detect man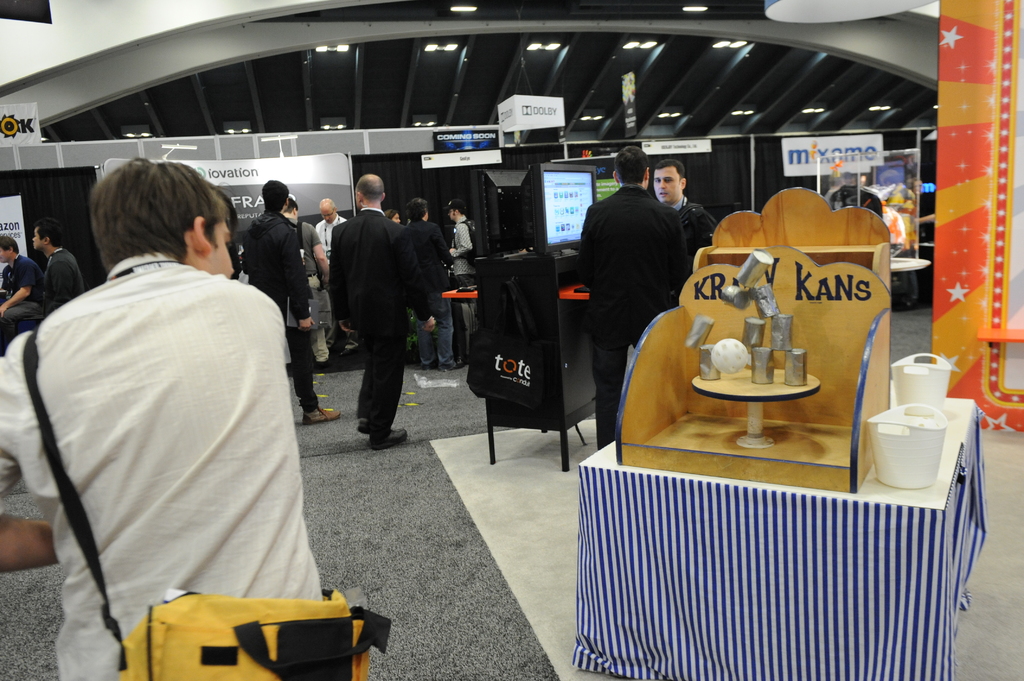
<region>317, 172, 432, 453</region>
